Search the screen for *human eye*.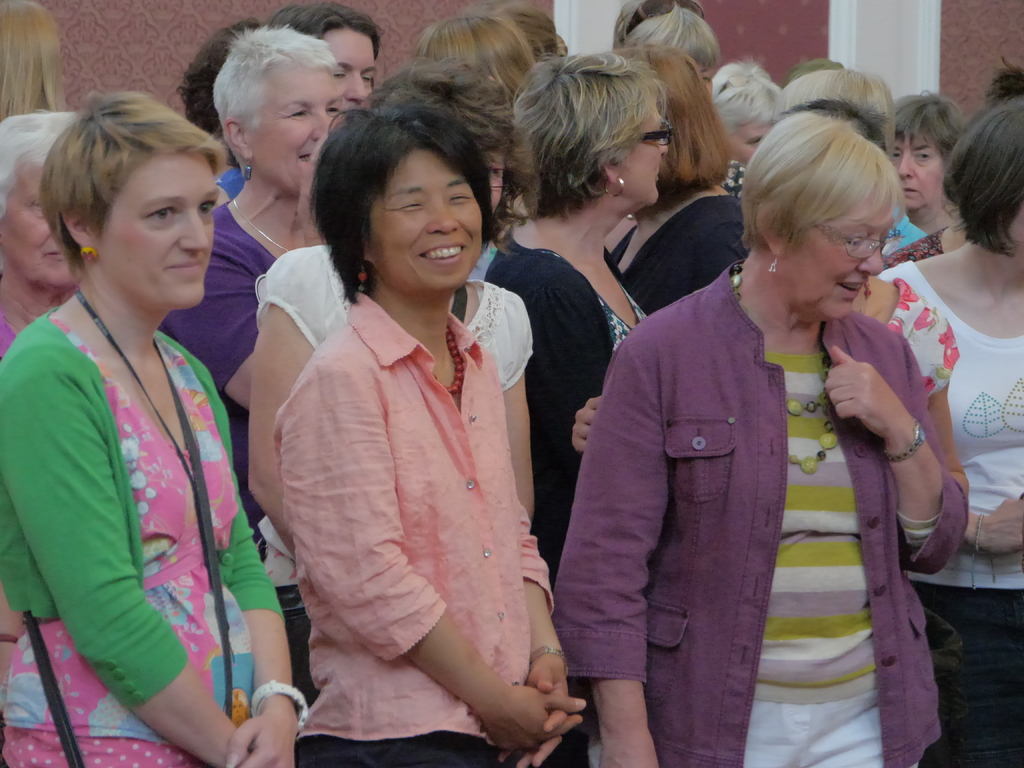
Found at Rect(448, 191, 475, 206).
